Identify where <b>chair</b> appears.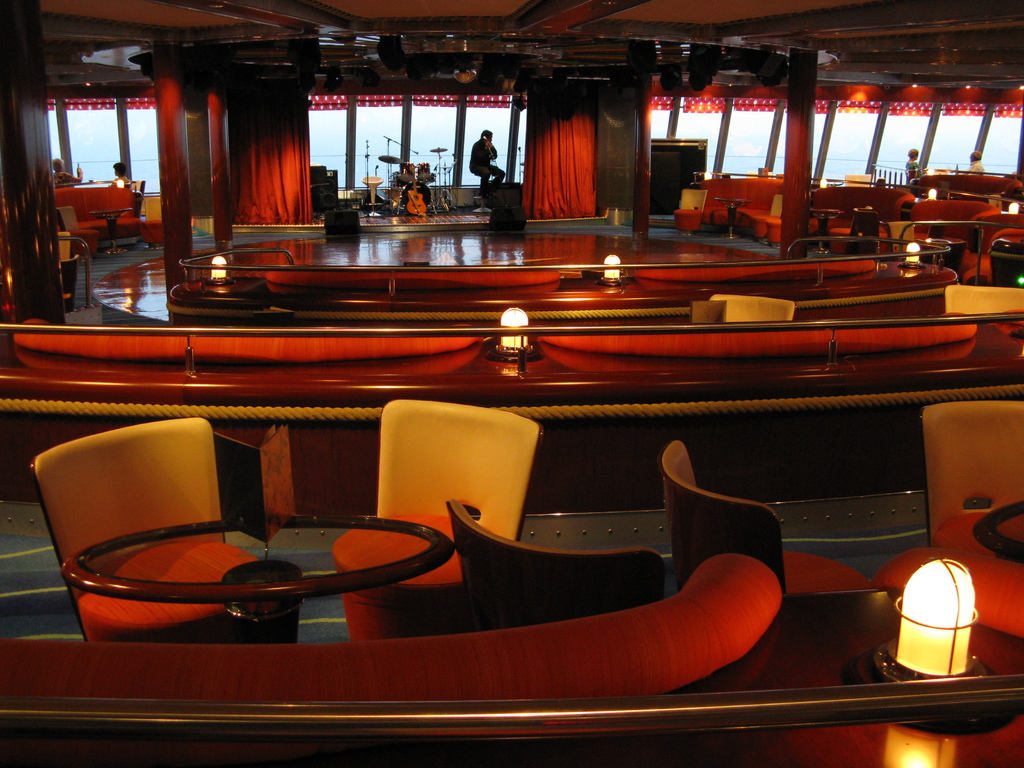
Appears at locate(661, 442, 867, 599).
